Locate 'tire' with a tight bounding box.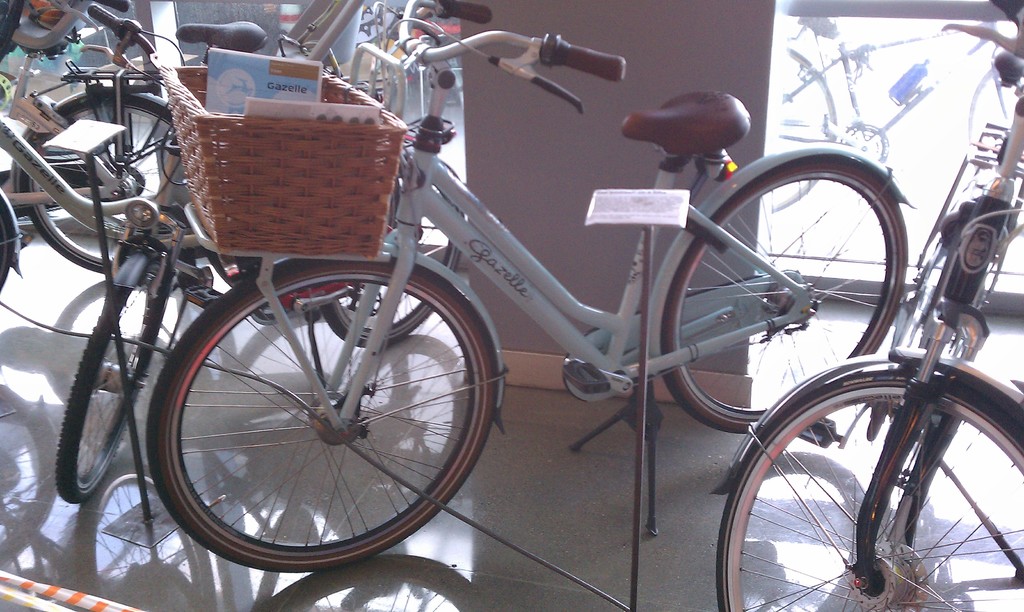
312 146 470 348.
